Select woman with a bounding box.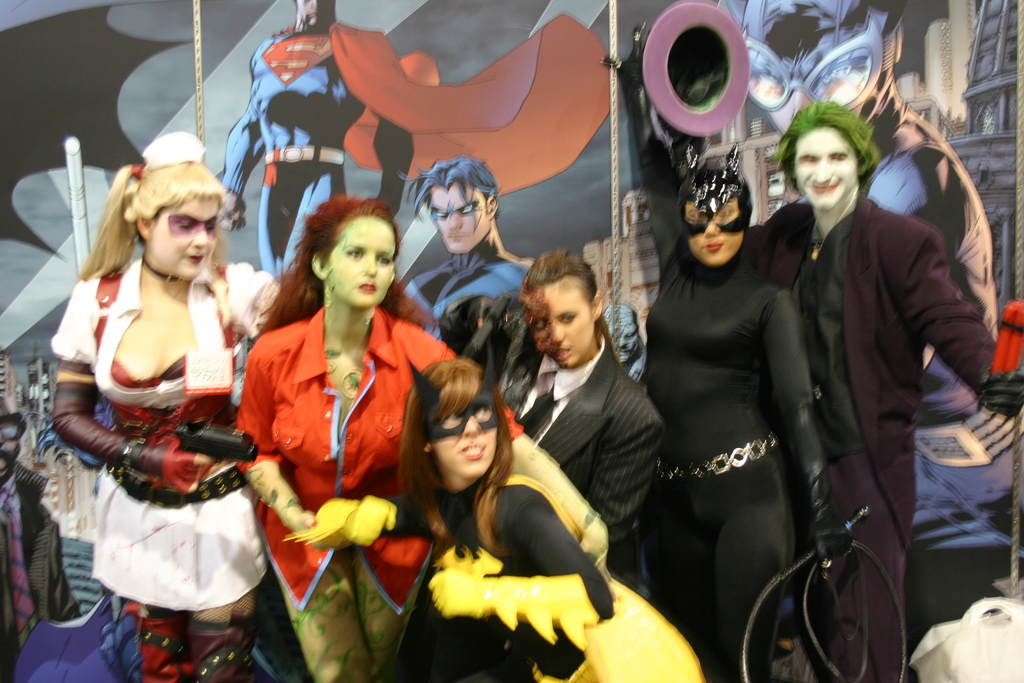
bbox=(646, 145, 851, 682).
